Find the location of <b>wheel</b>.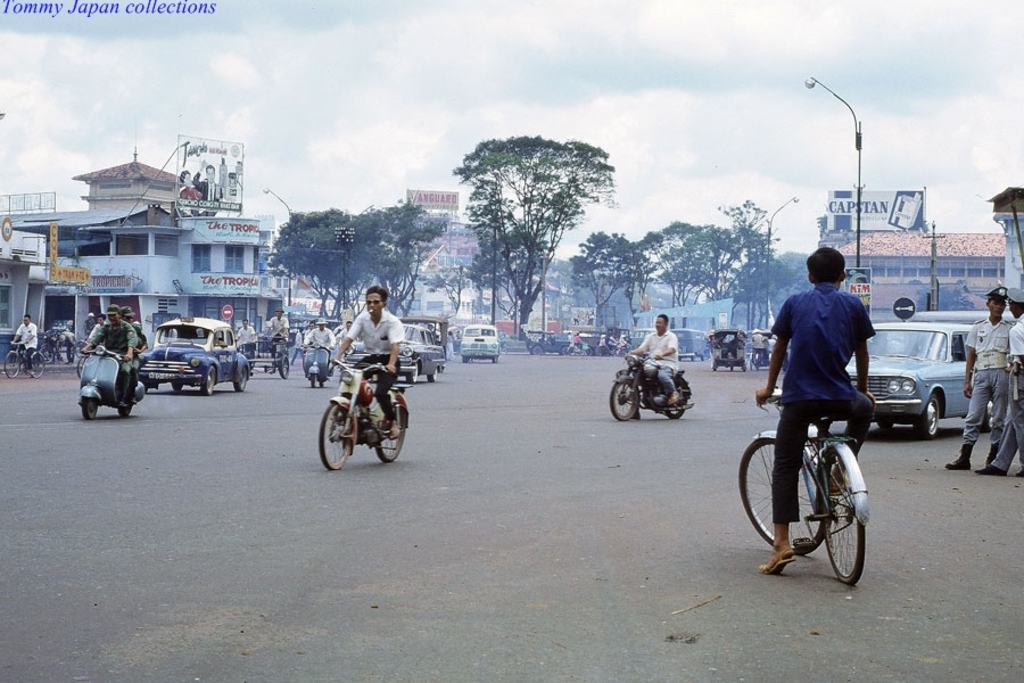
Location: 76:351:88:372.
